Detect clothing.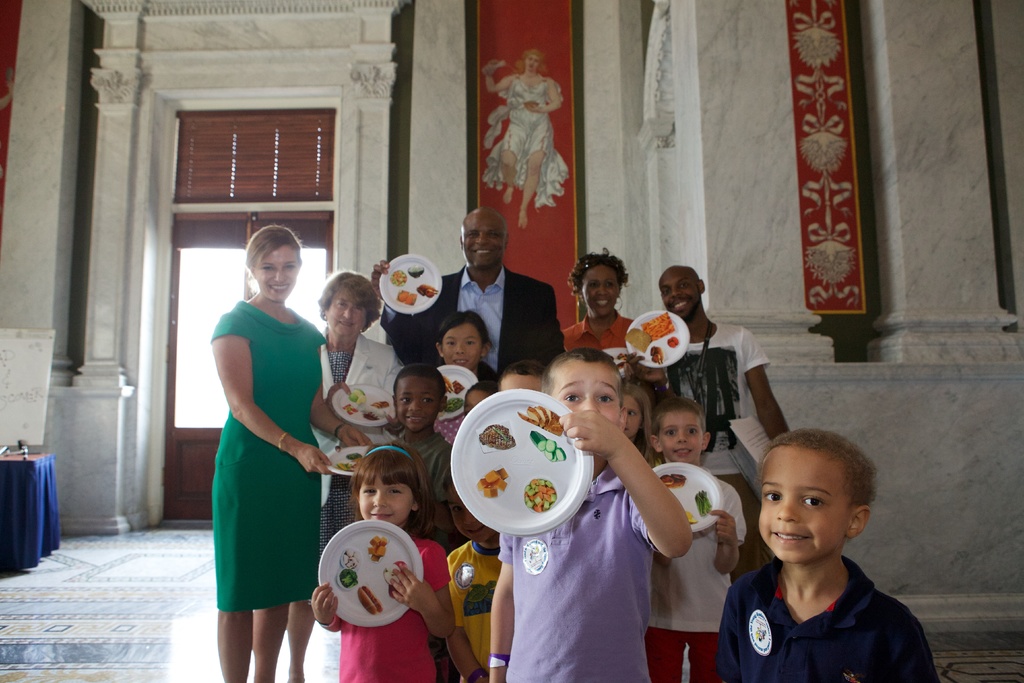
Detected at BBox(397, 431, 452, 542).
